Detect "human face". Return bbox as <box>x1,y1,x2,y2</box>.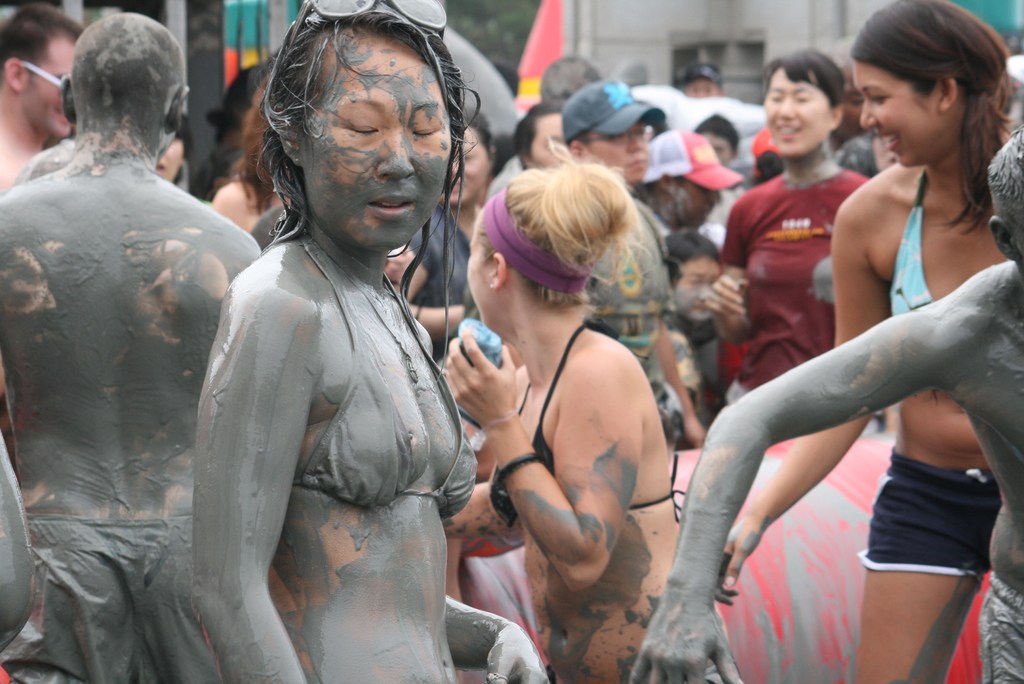
<box>33,38,74,133</box>.
